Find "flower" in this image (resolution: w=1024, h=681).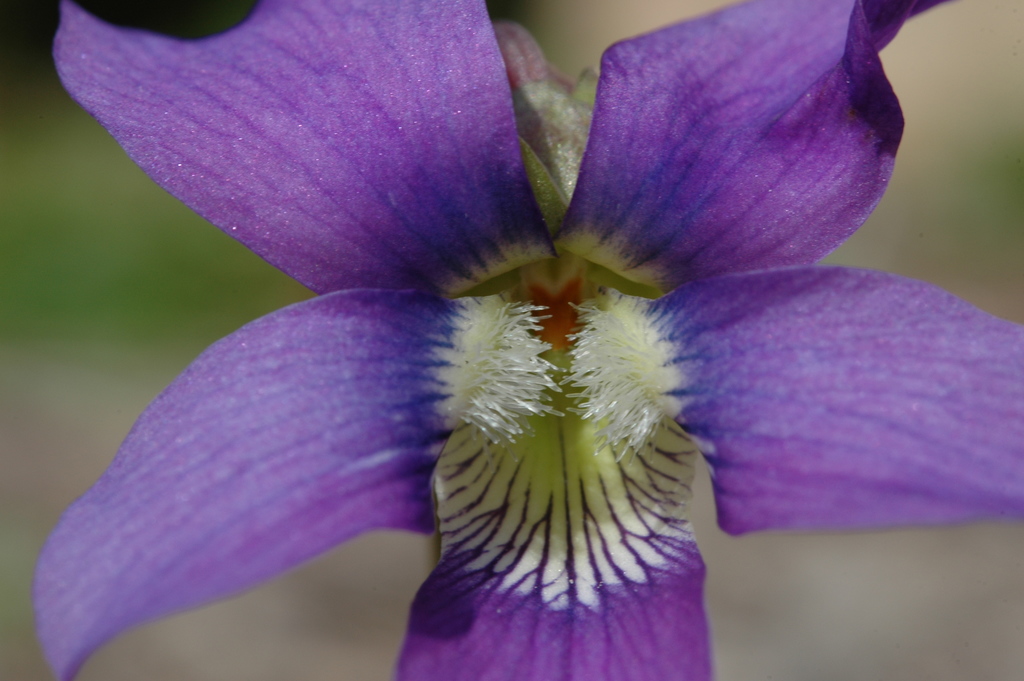
35,0,1023,680.
